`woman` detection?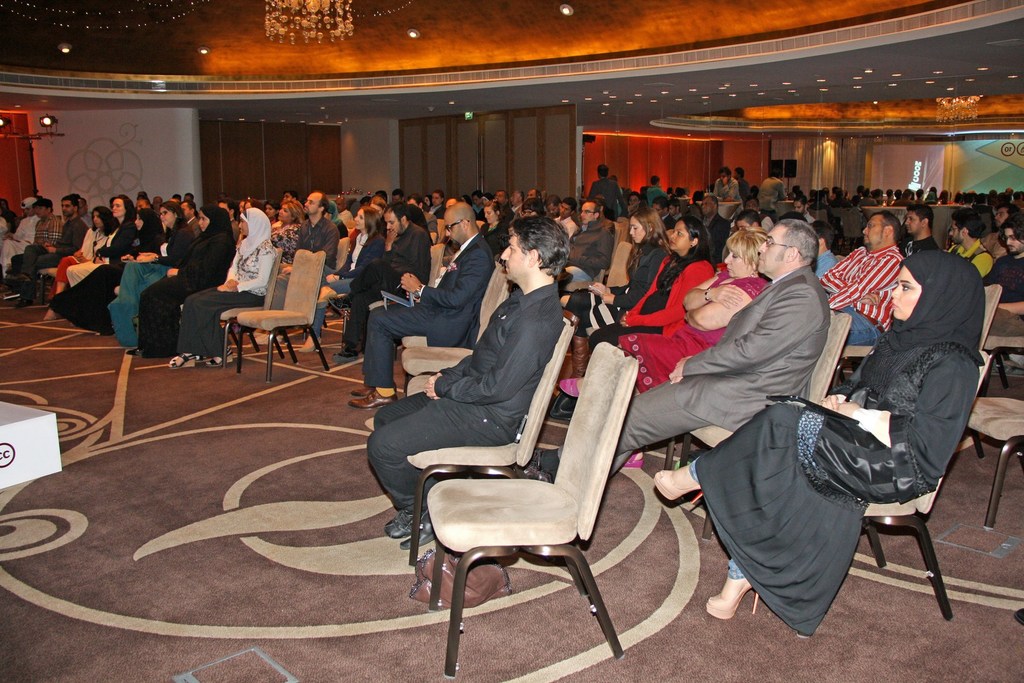
[x1=104, y1=201, x2=193, y2=354]
